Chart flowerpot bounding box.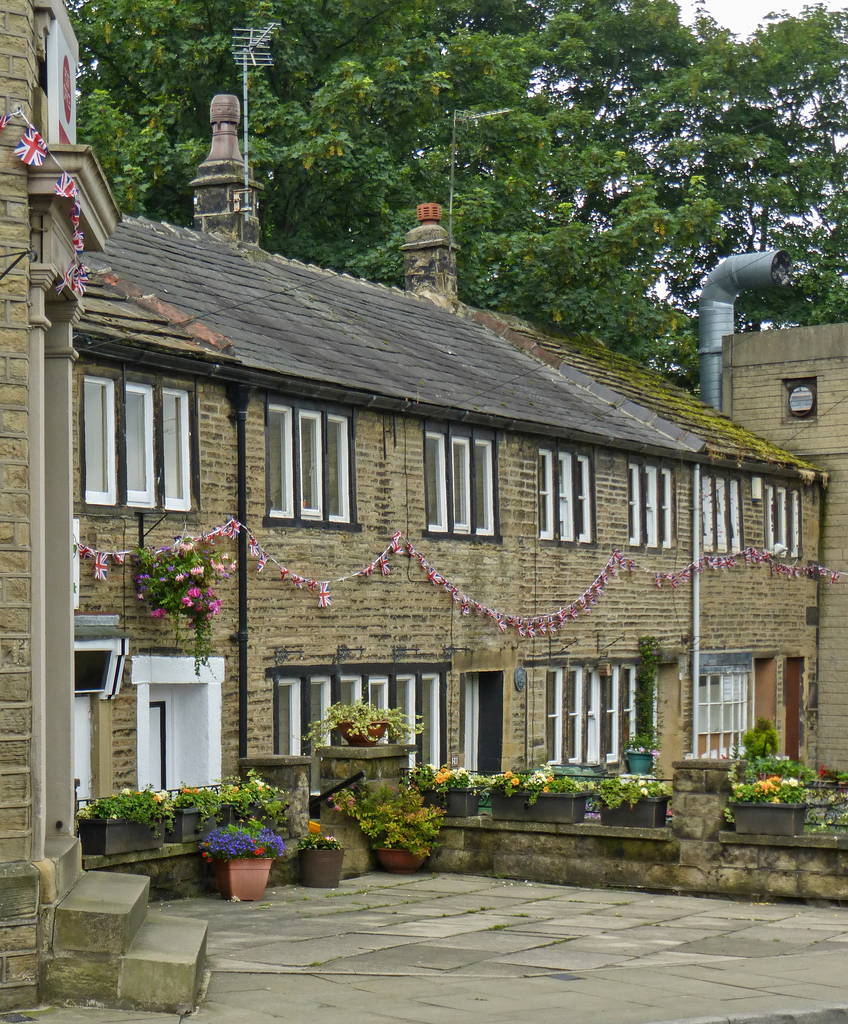
Charted: x1=375 y1=843 x2=422 y2=877.
